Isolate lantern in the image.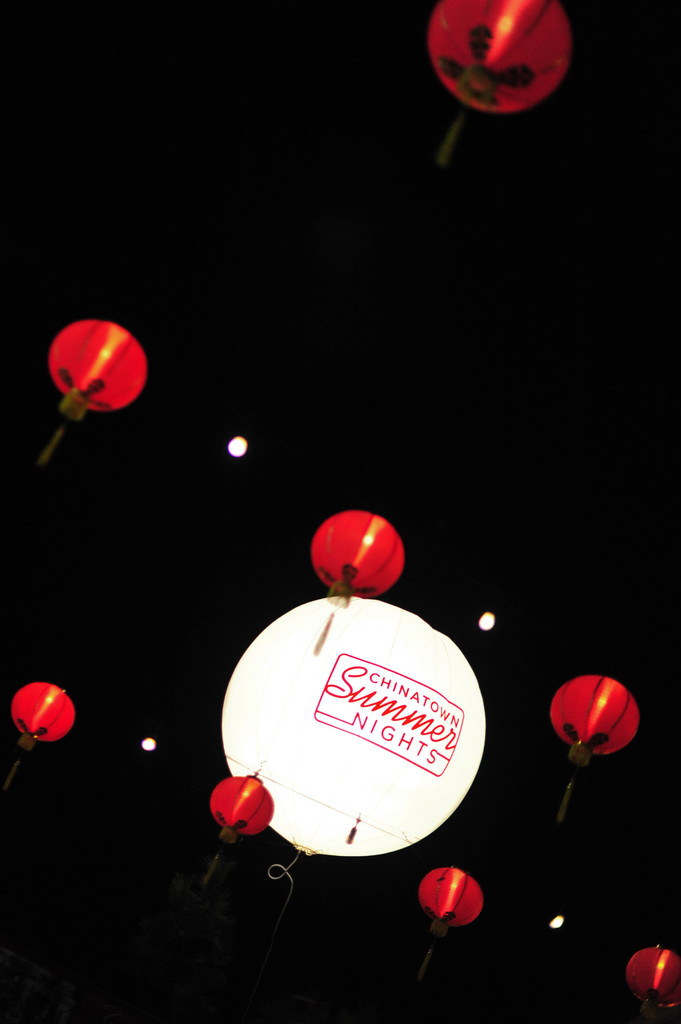
Isolated region: box(418, 867, 483, 979).
